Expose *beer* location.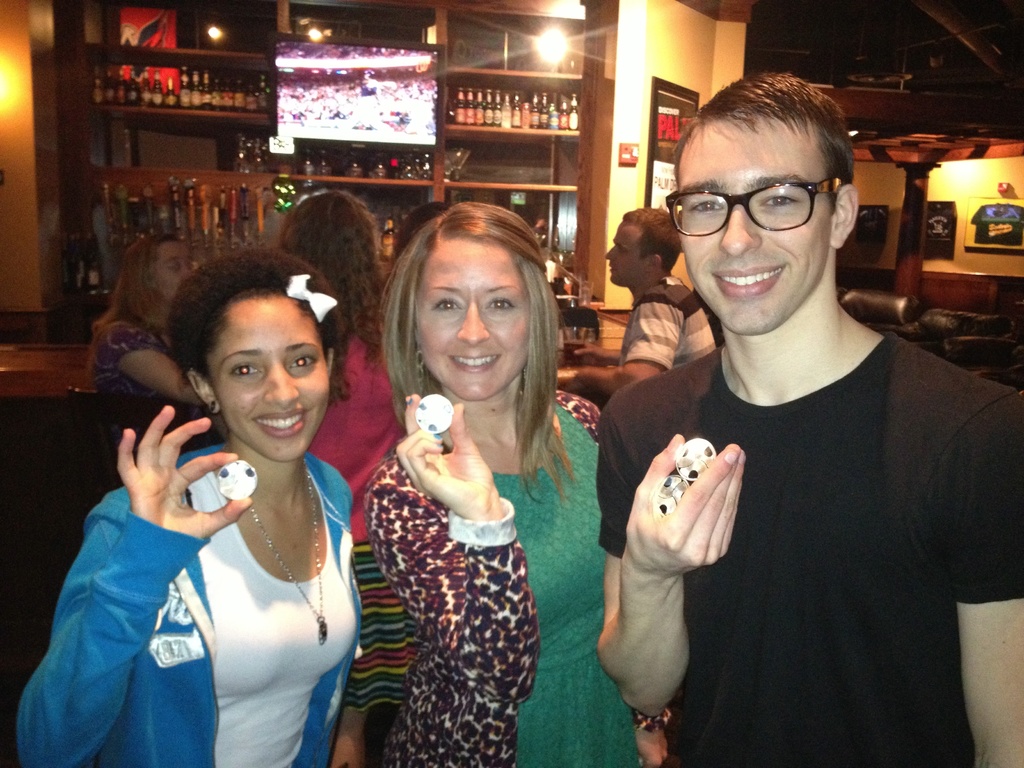
Exposed at select_region(235, 82, 244, 112).
